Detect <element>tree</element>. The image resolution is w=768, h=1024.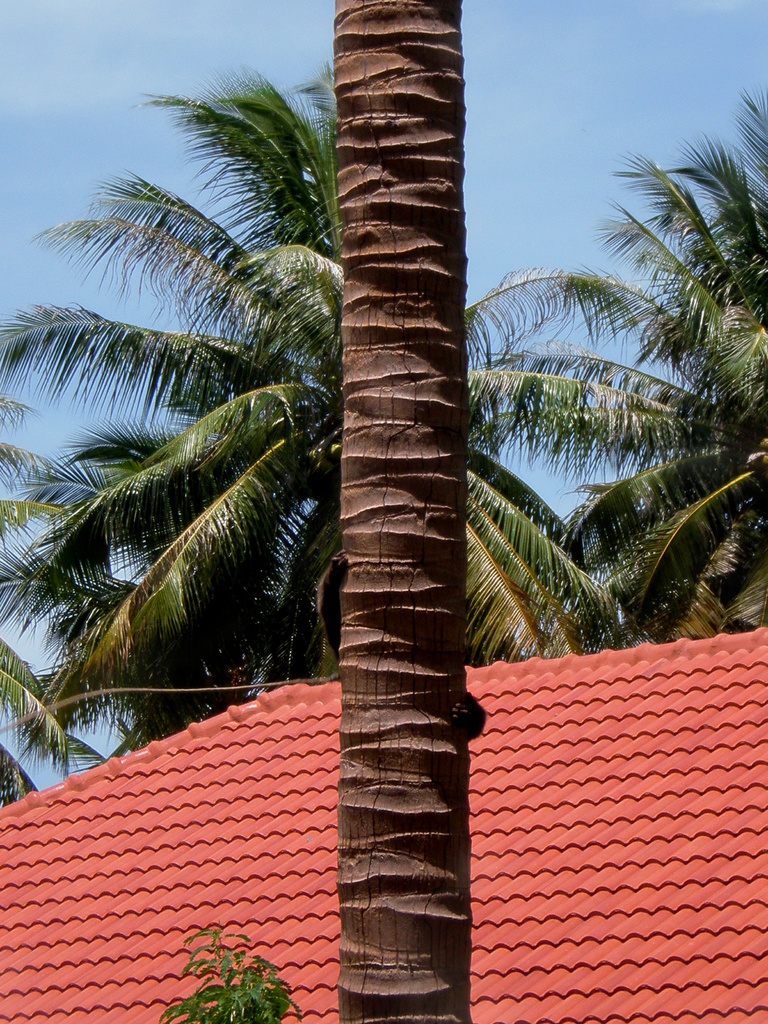
<box>328,0,468,1023</box>.
